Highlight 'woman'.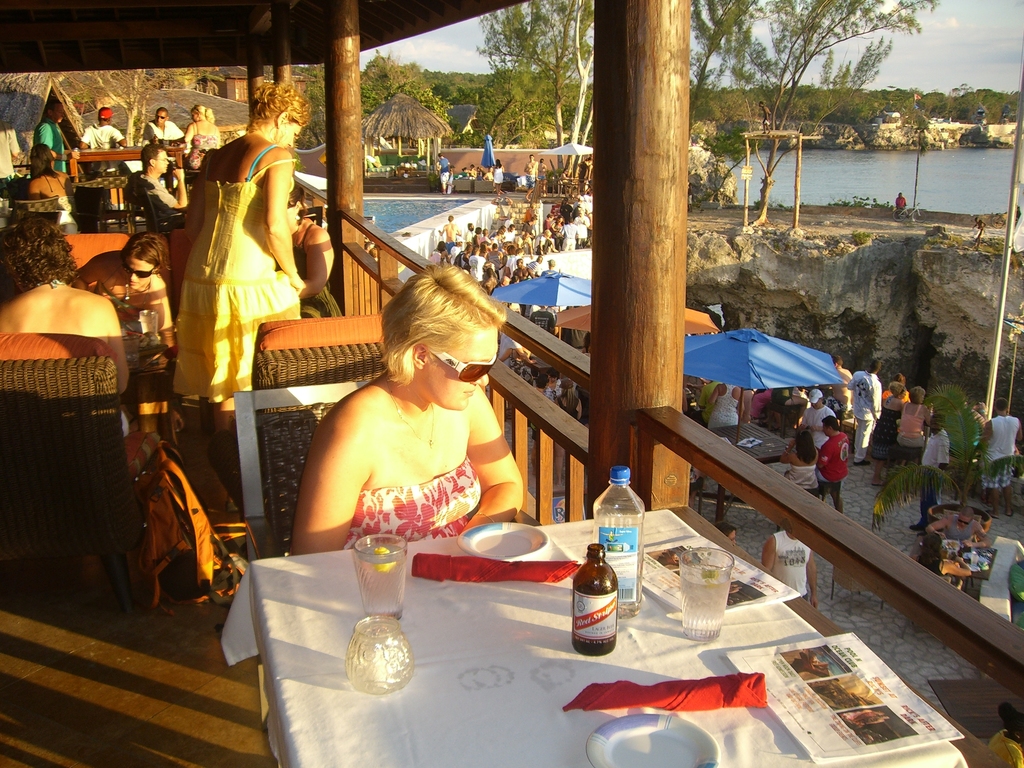
Highlighted region: bbox(870, 381, 909, 490).
